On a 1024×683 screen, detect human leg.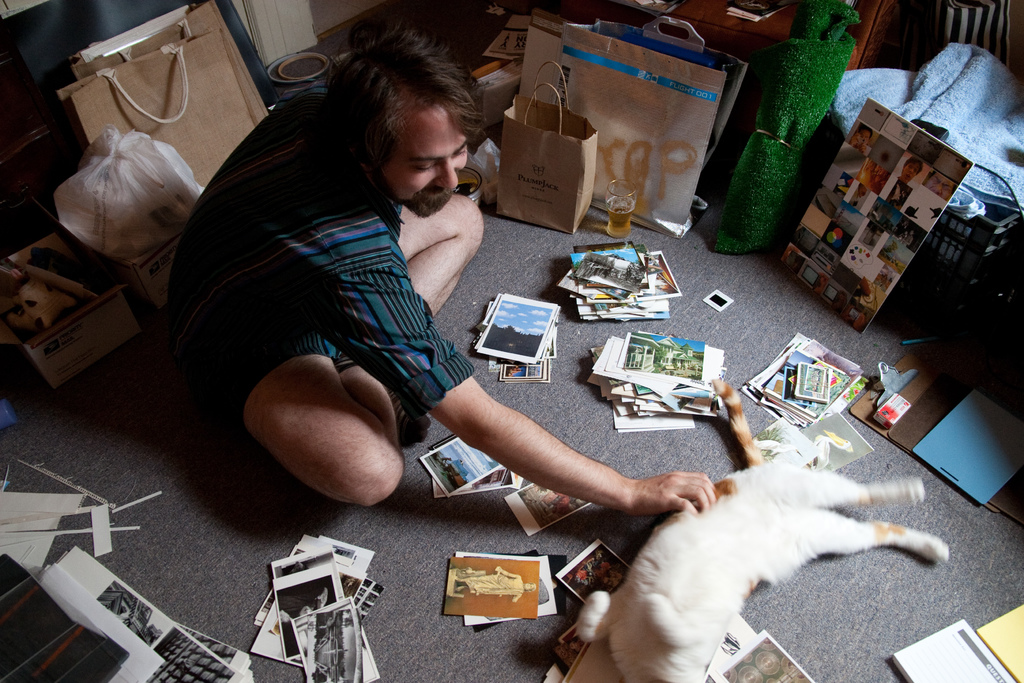
(394,193,483,444).
